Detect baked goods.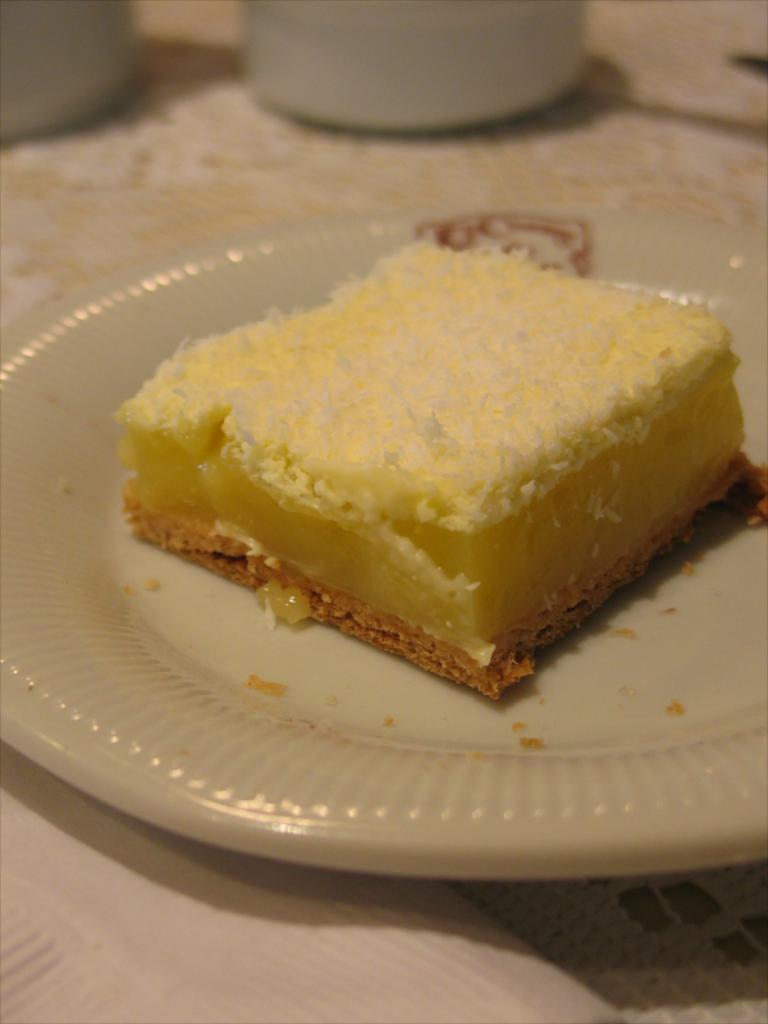
Detected at <bbox>116, 228, 767, 705</bbox>.
